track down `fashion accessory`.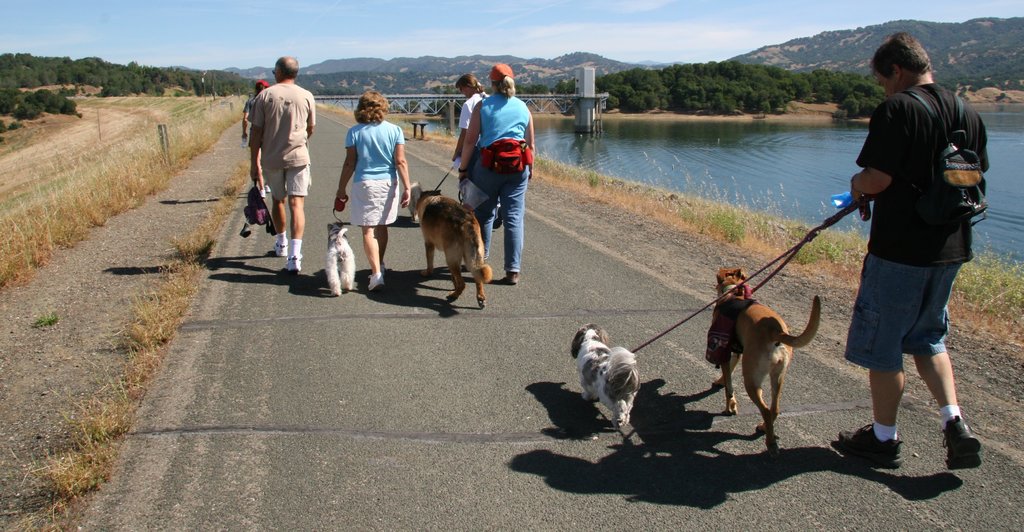
Tracked to box=[902, 83, 993, 228].
